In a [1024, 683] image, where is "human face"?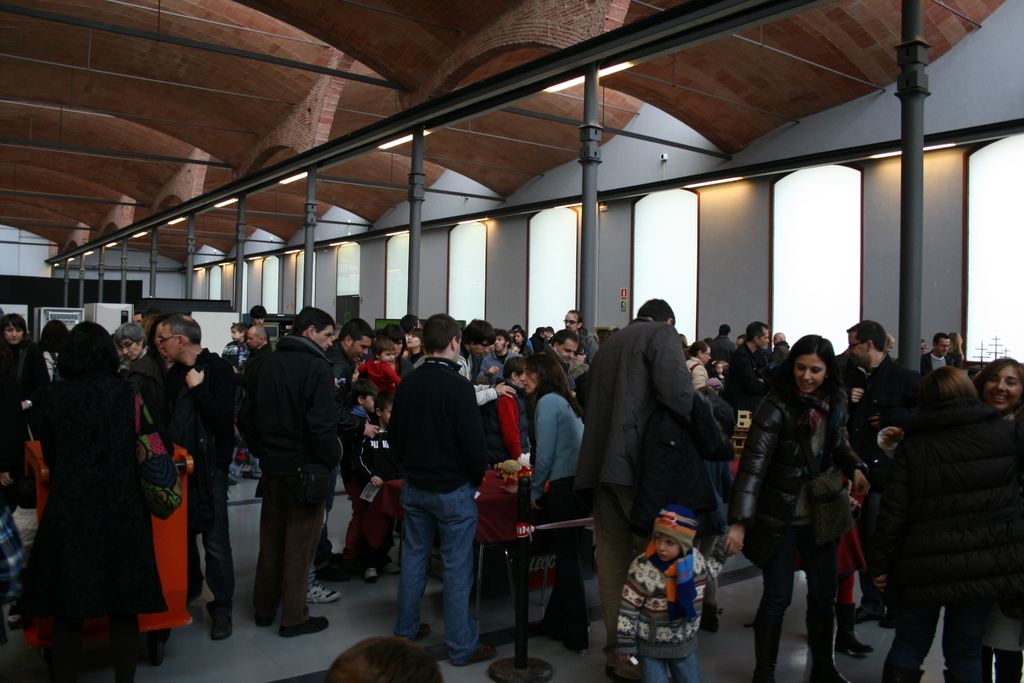
locate(657, 536, 678, 561).
